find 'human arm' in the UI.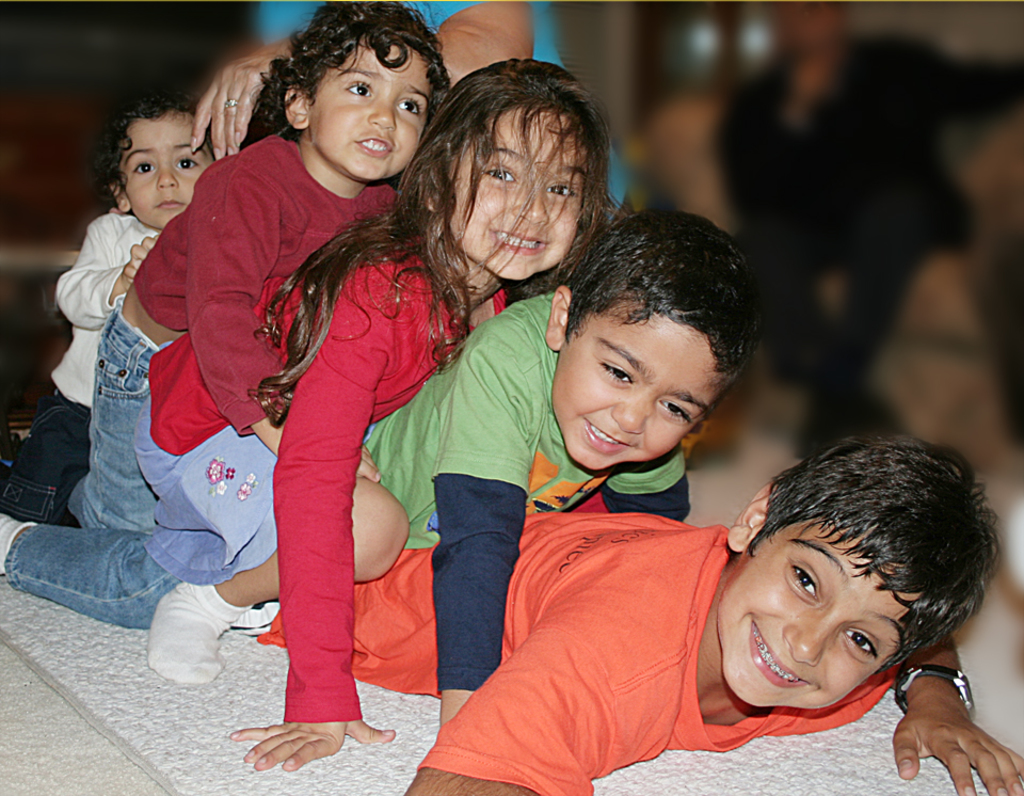
UI element at 884, 643, 1009, 795.
